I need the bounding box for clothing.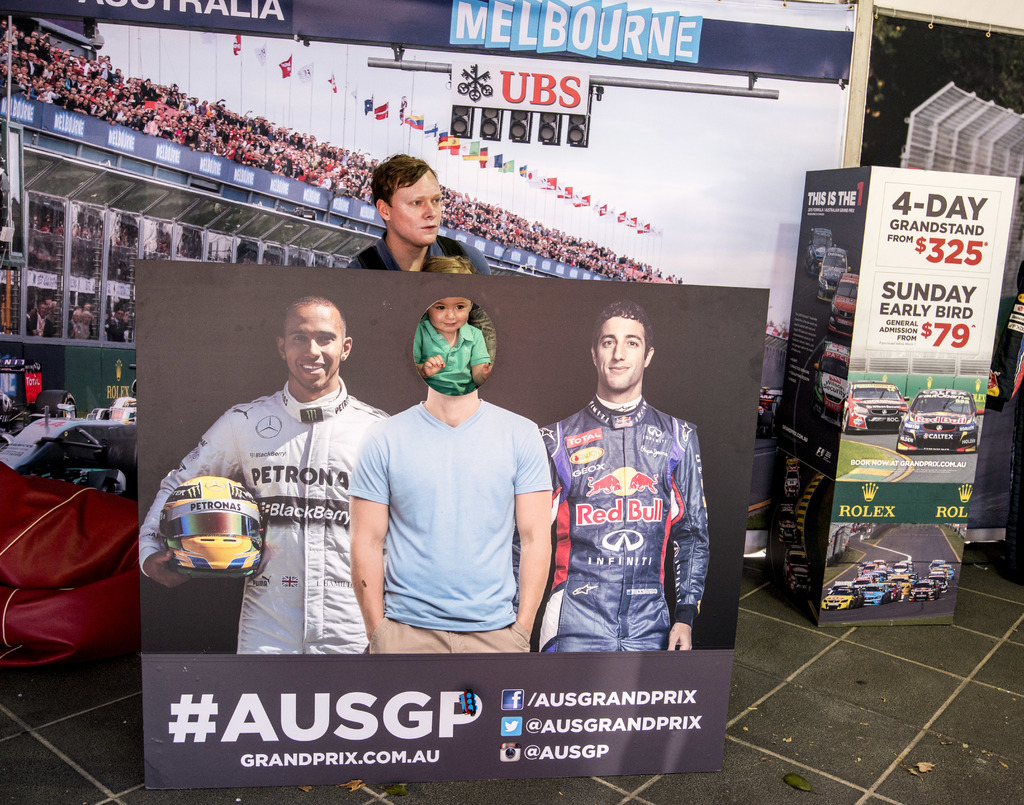
Here it is: 138,379,390,663.
